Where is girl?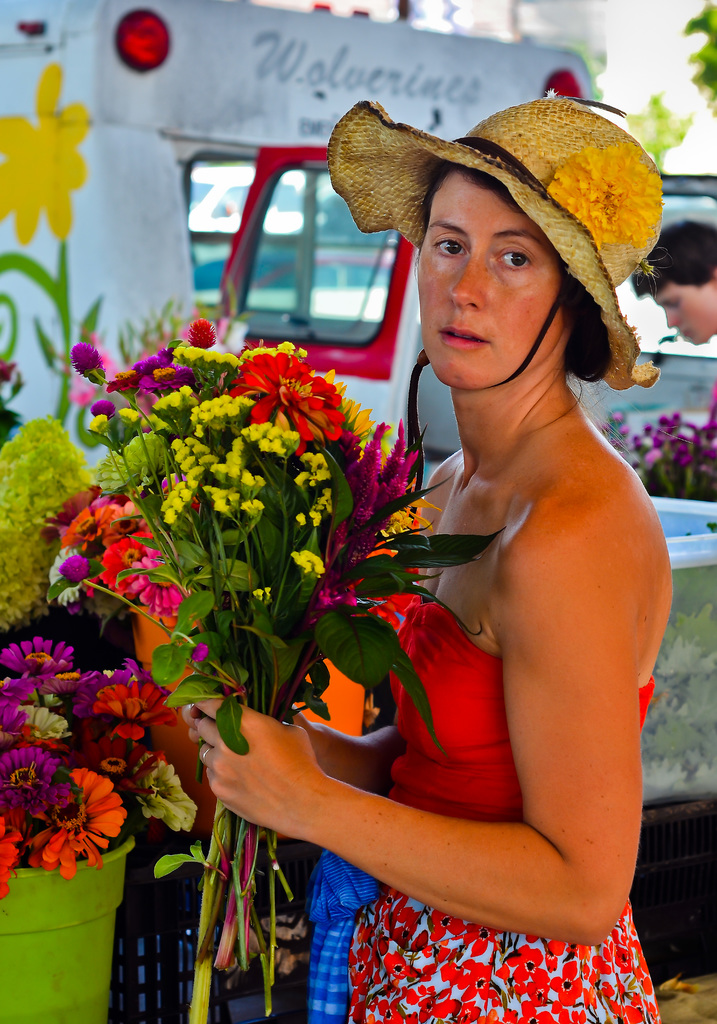
Rect(183, 97, 661, 1023).
